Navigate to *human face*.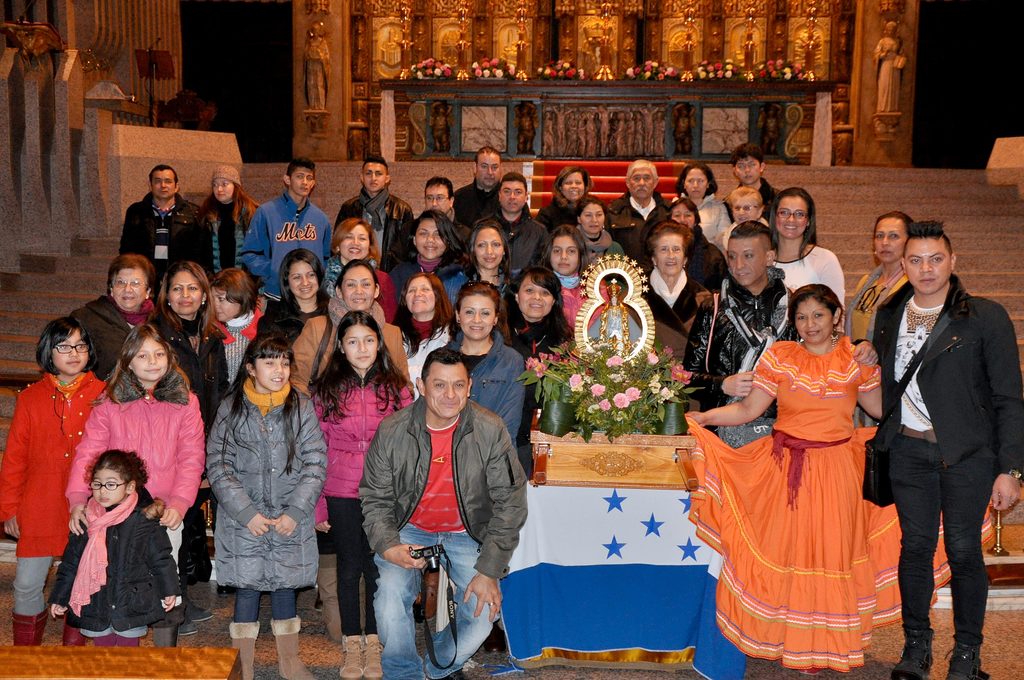
Navigation target: (728, 236, 766, 286).
